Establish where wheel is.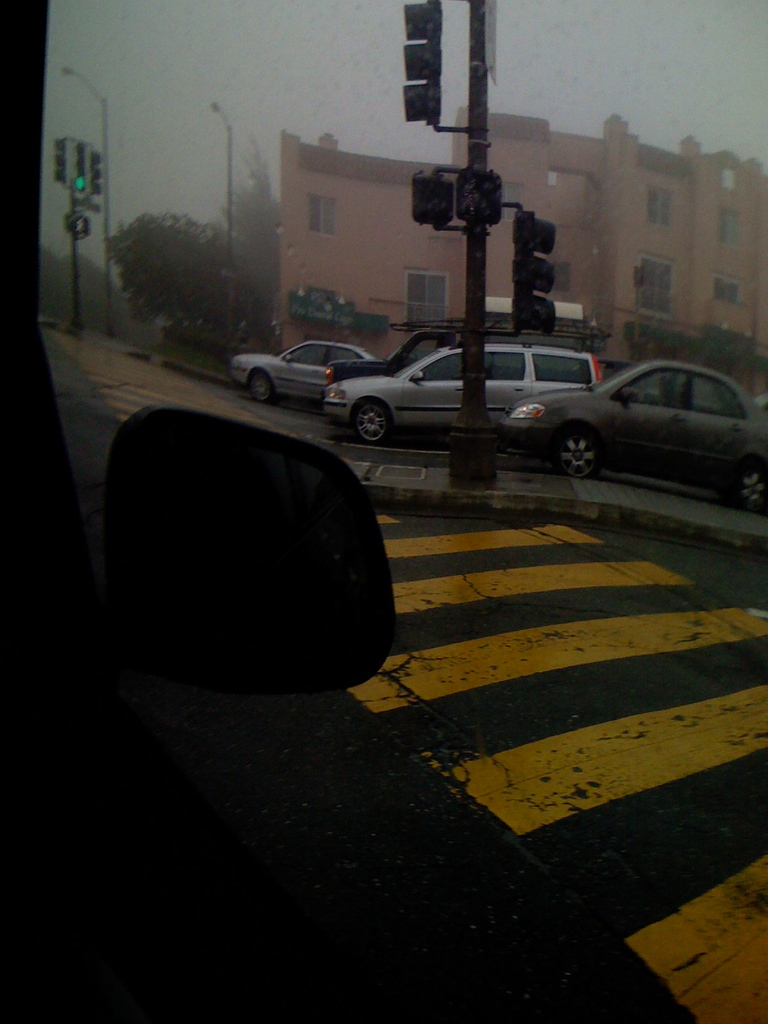
Established at rect(247, 371, 282, 408).
